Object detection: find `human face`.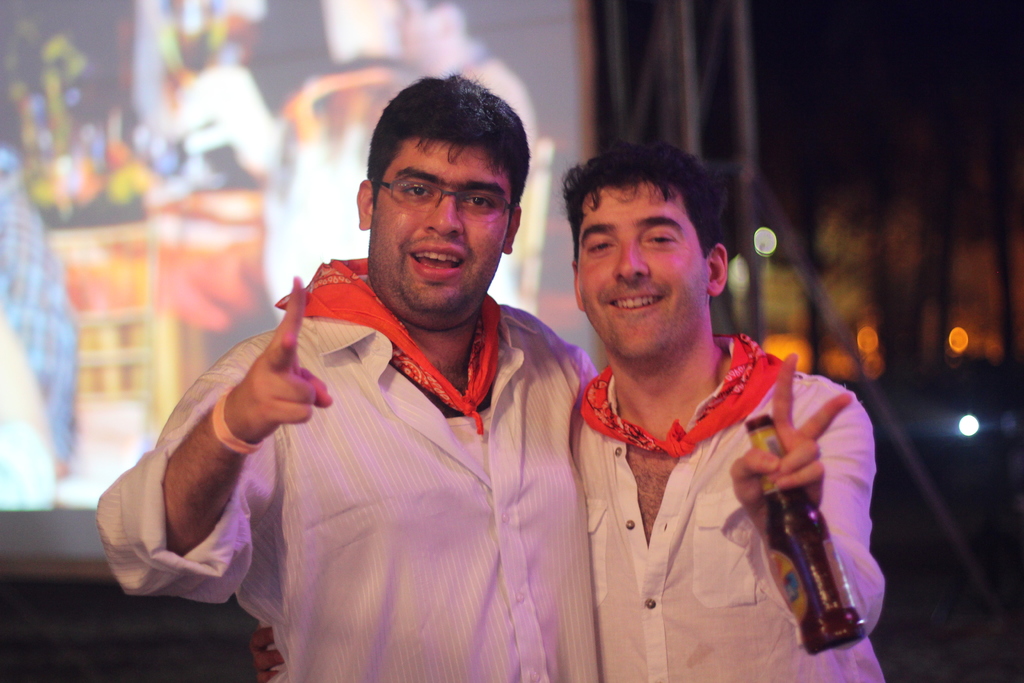
BBox(578, 186, 710, 358).
